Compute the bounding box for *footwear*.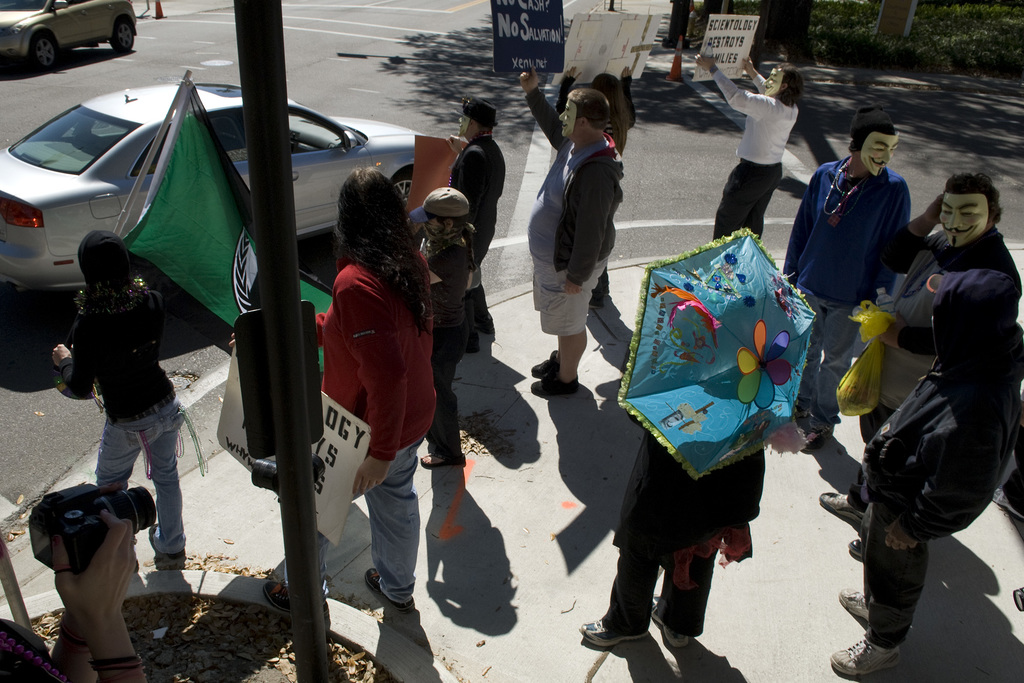
(left=819, top=488, right=870, bottom=527).
